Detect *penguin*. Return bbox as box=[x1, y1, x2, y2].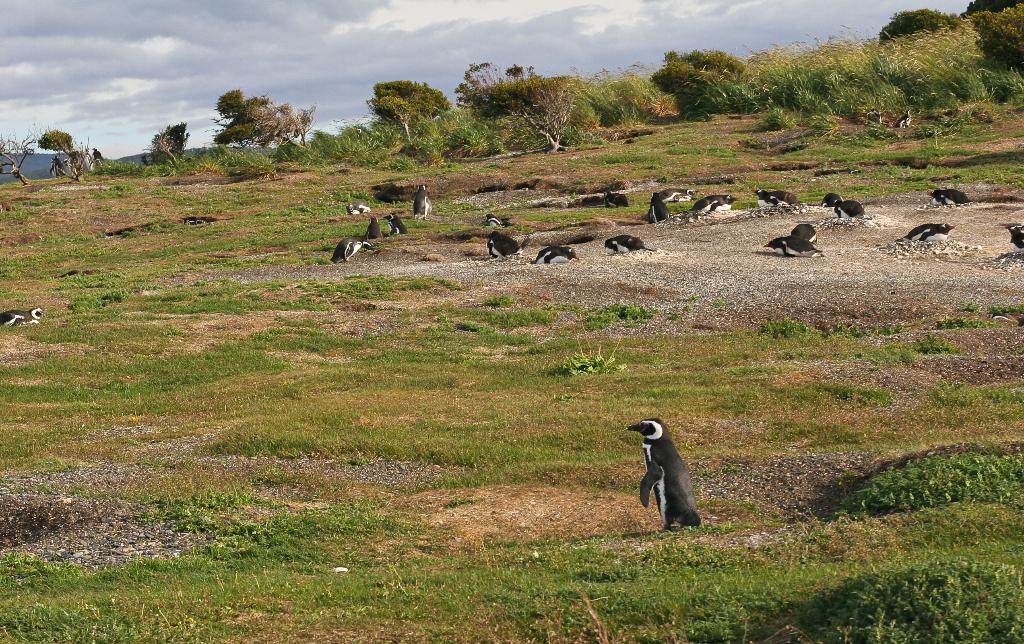
box=[536, 245, 582, 262].
